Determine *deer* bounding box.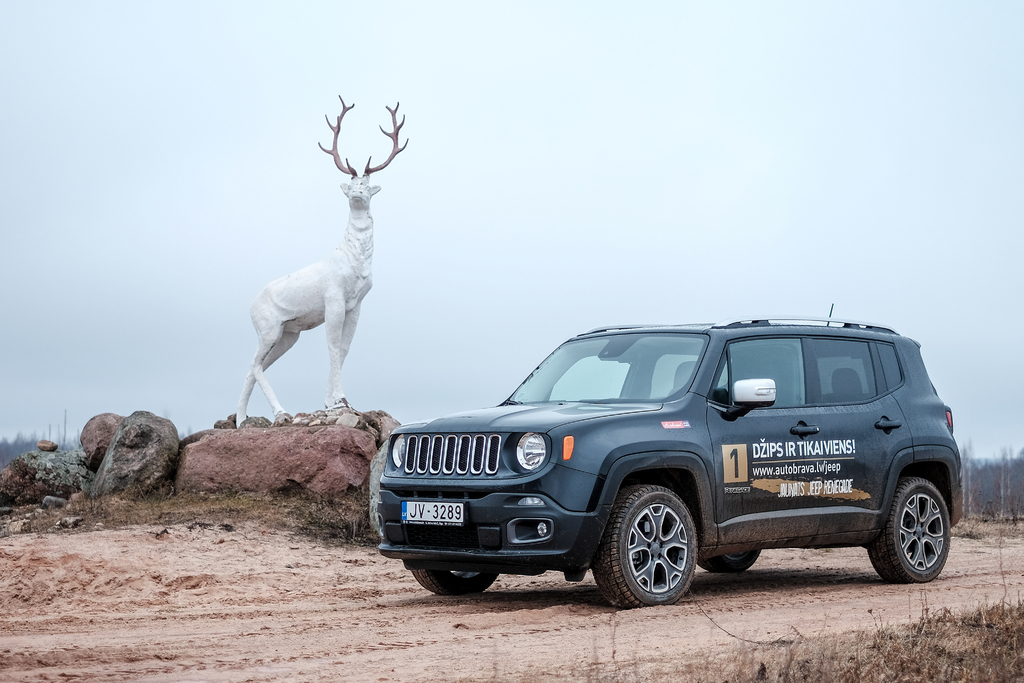
Determined: [x1=232, y1=94, x2=410, y2=425].
